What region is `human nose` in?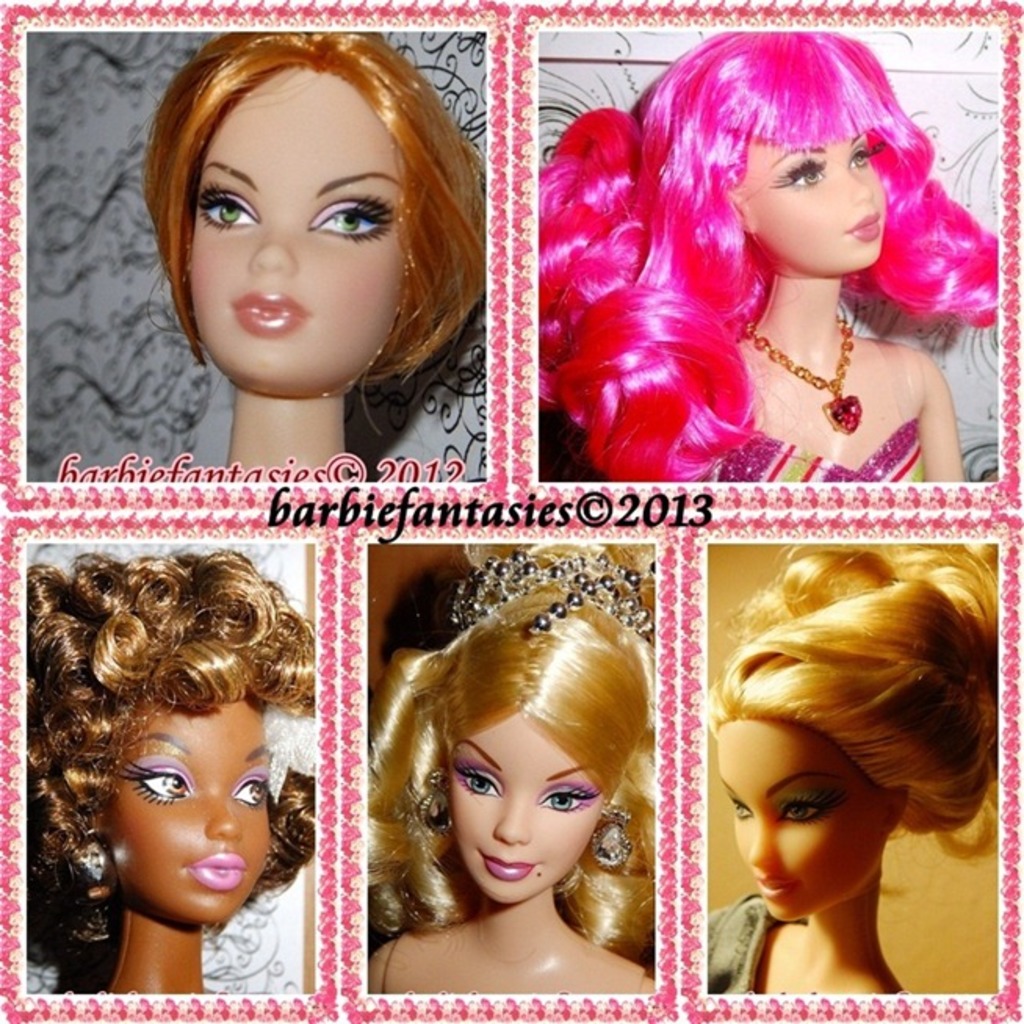
{"left": 490, "top": 802, "right": 534, "bottom": 842}.
